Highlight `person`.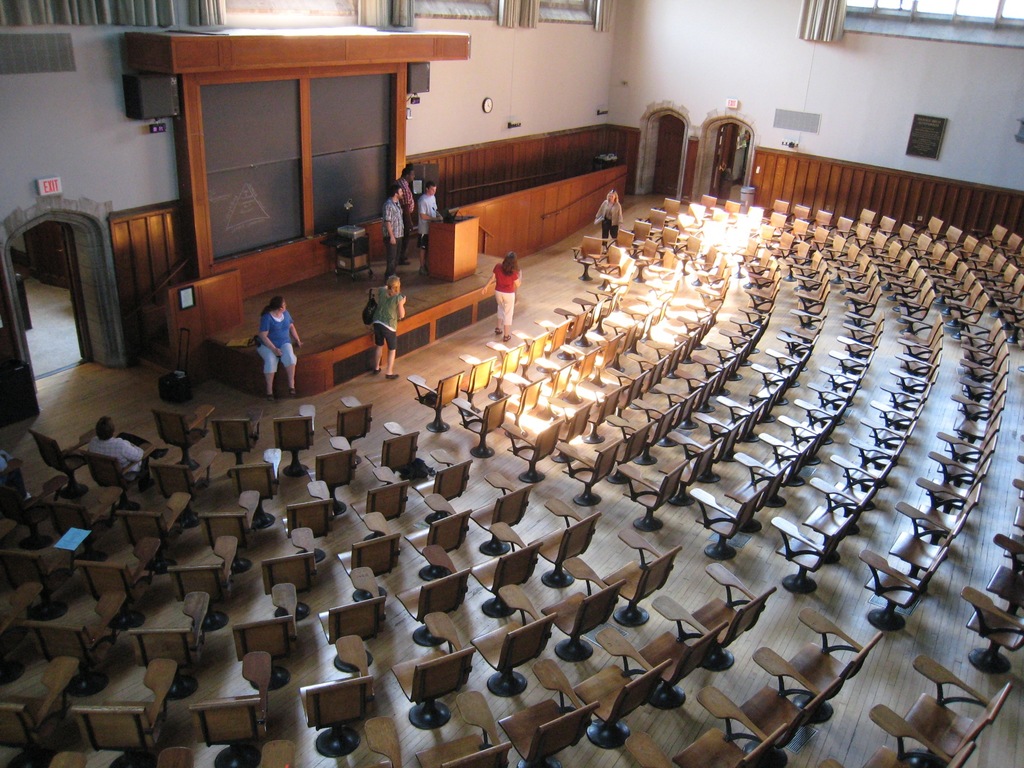
Highlighted region: [x1=398, y1=164, x2=413, y2=209].
